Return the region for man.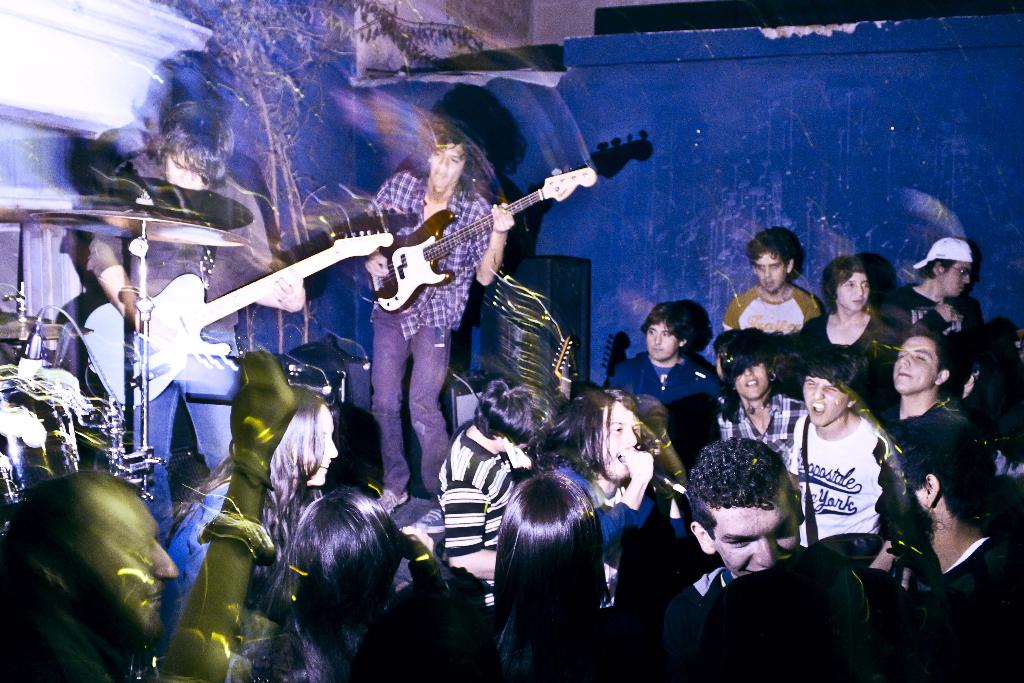
<box>426,377,566,574</box>.
